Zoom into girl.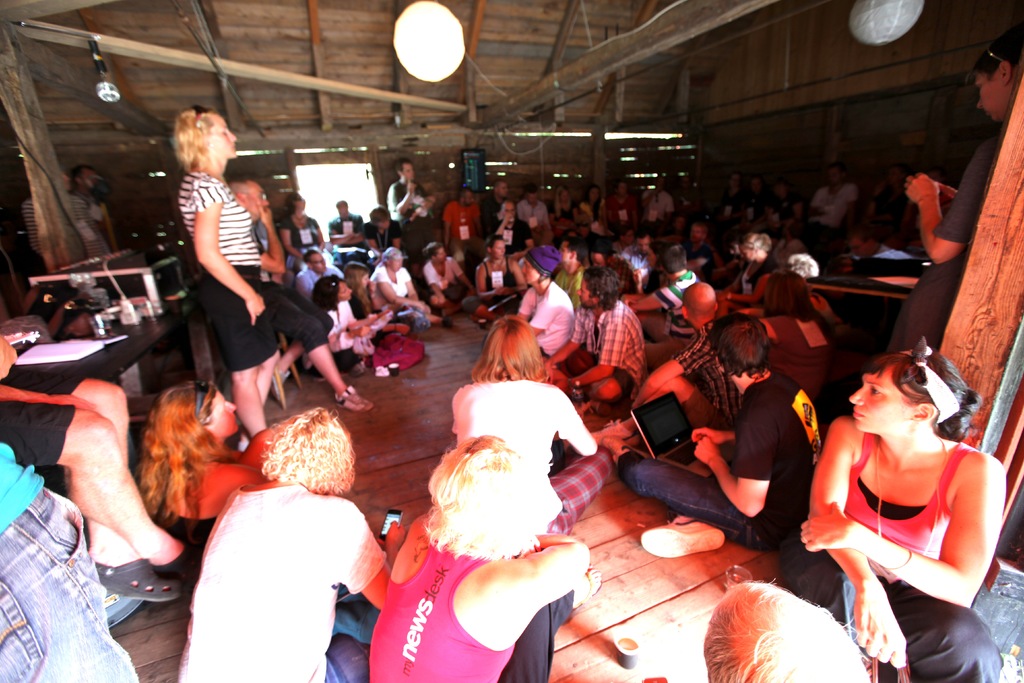
Zoom target: detection(348, 262, 402, 334).
